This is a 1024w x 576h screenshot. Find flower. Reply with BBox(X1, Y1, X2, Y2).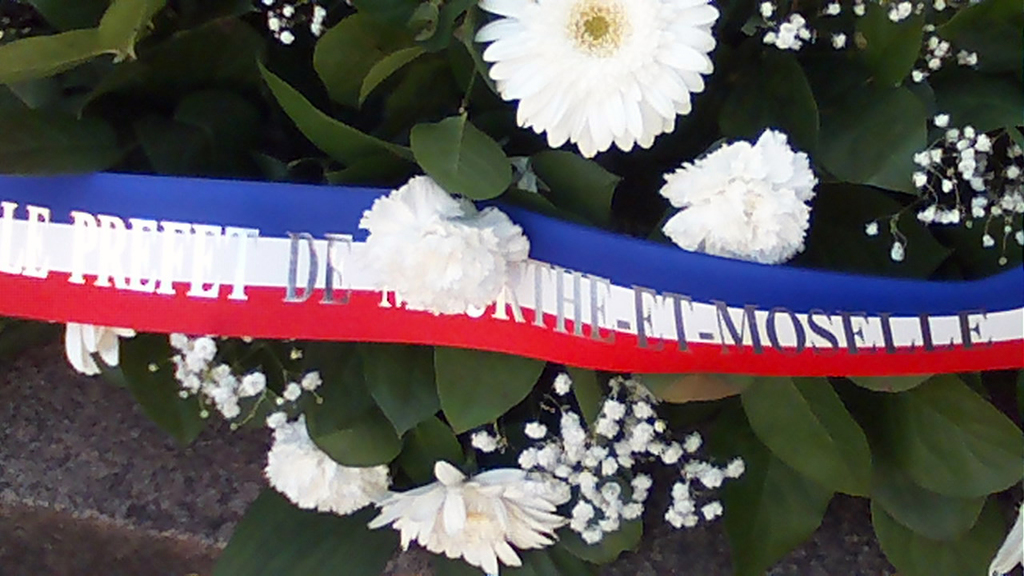
BBox(302, 371, 318, 390).
